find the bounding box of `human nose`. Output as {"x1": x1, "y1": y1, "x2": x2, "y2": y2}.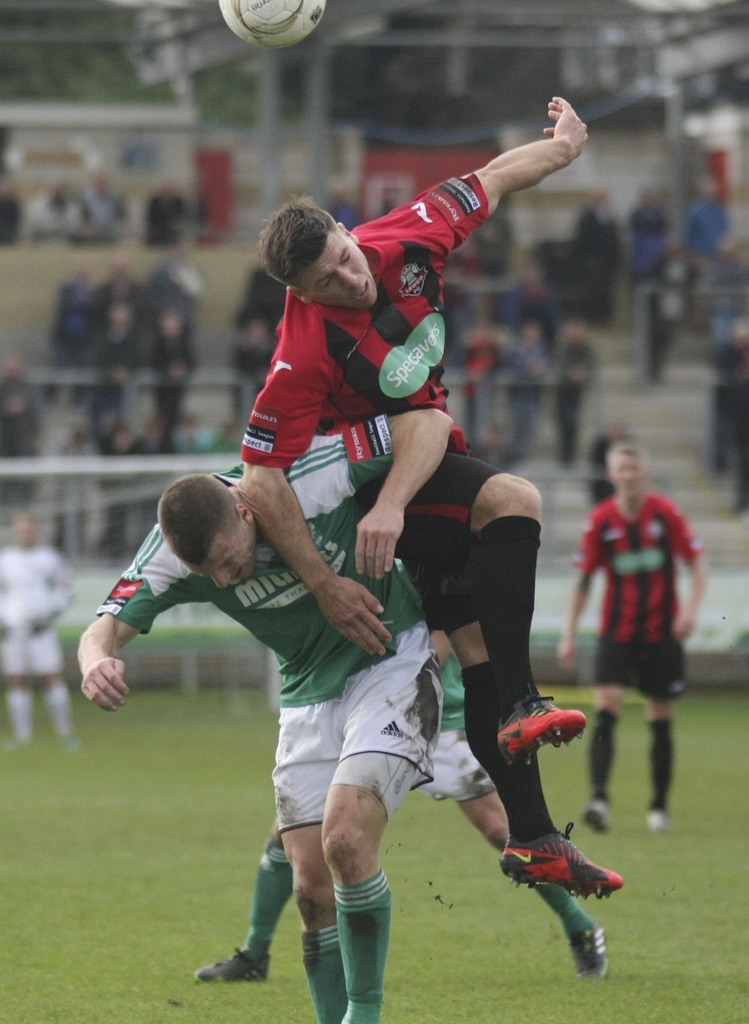
{"x1": 338, "y1": 268, "x2": 358, "y2": 291}.
